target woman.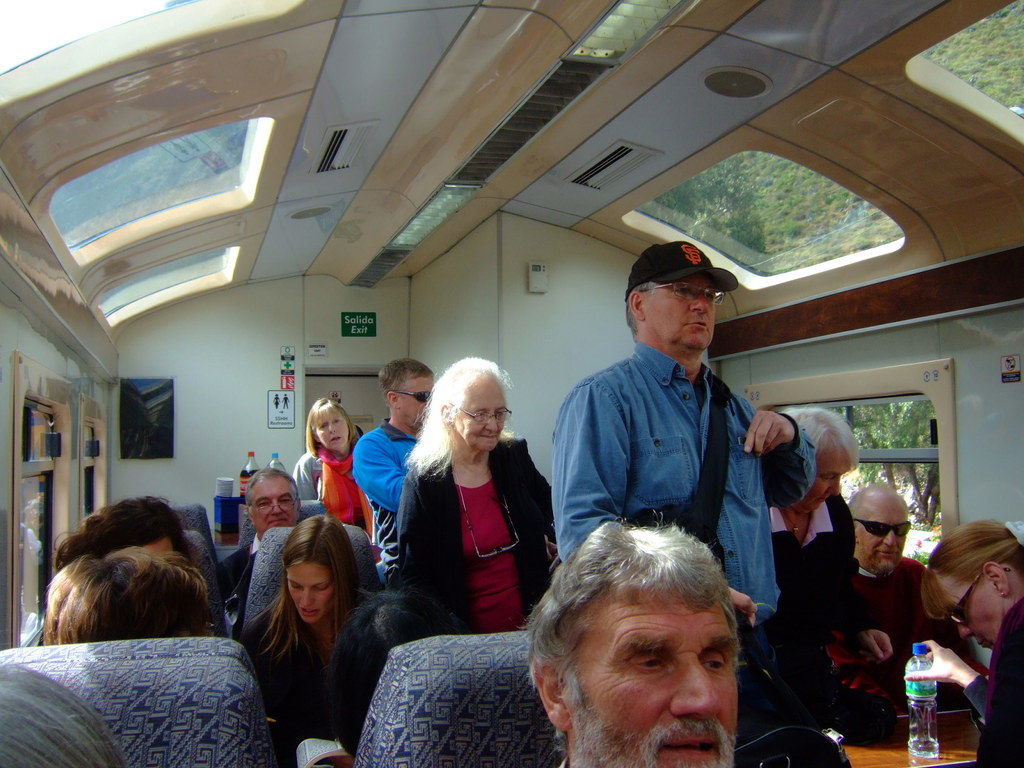
Target region: select_region(379, 369, 552, 669).
